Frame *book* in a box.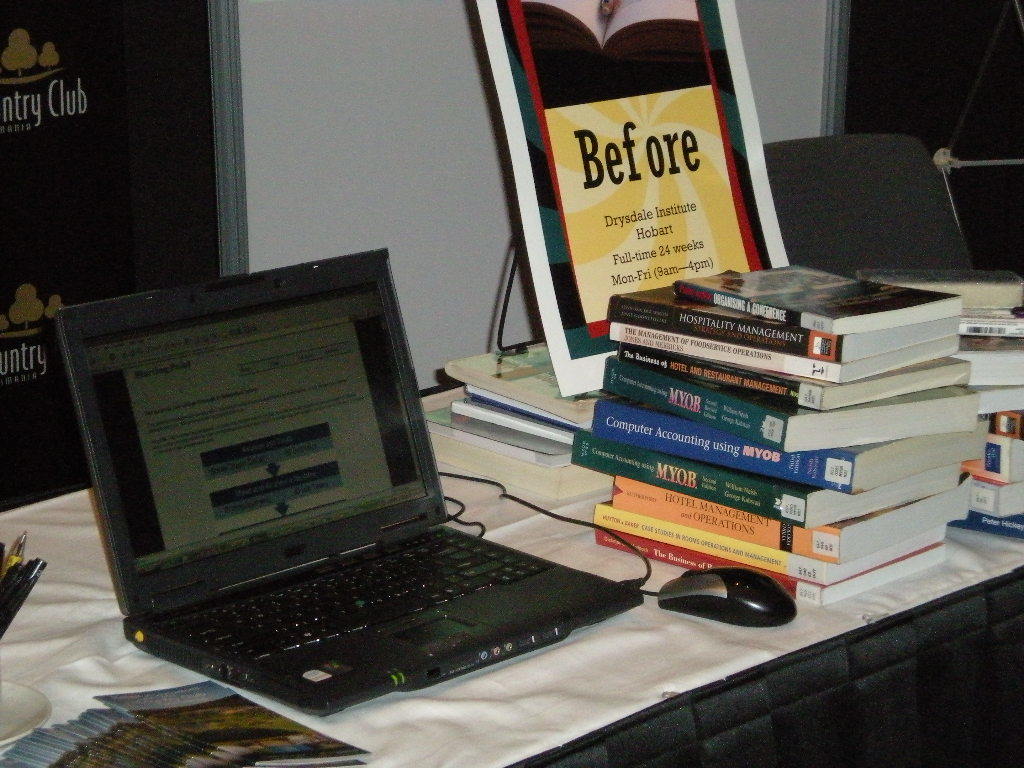
region(425, 394, 571, 470).
